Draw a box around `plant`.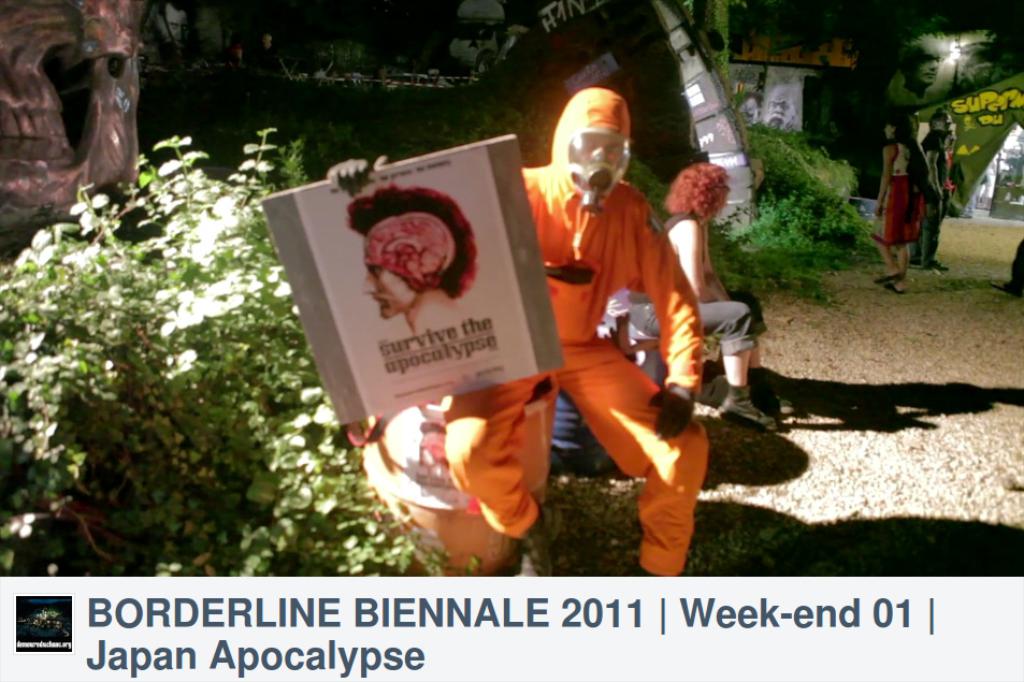
(3, 100, 302, 584).
